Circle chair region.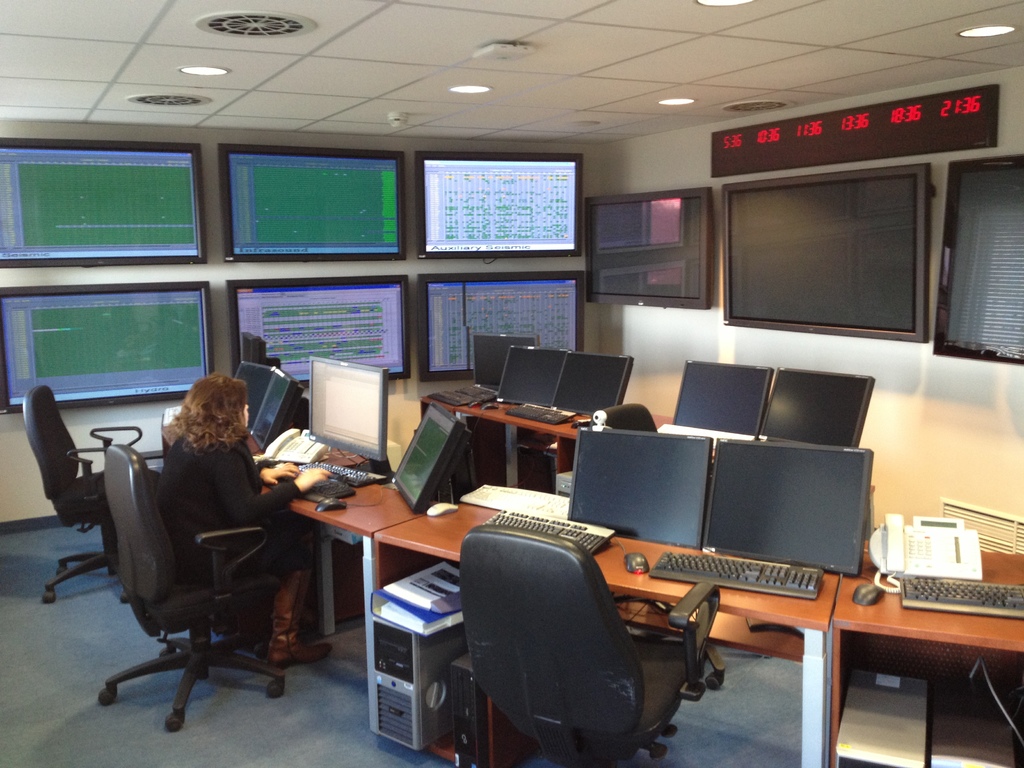
Region: box(456, 524, 720, 767).
